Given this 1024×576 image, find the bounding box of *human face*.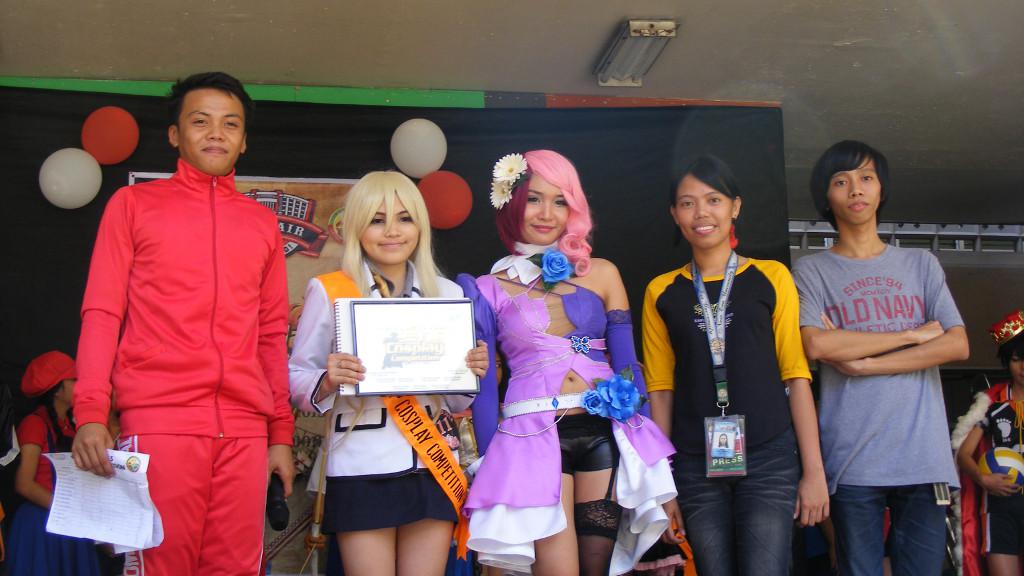
select_region(179, 90, 241, 171).
